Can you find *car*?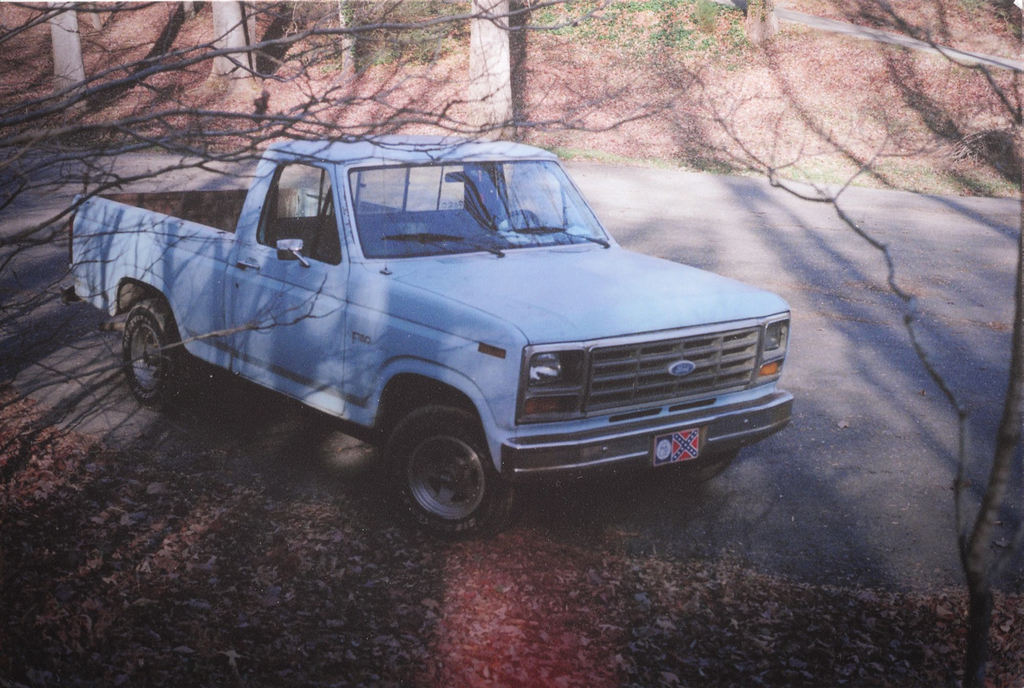
Yes, bounding box: <bbox>80, 135, 806, 527</bbox>.
